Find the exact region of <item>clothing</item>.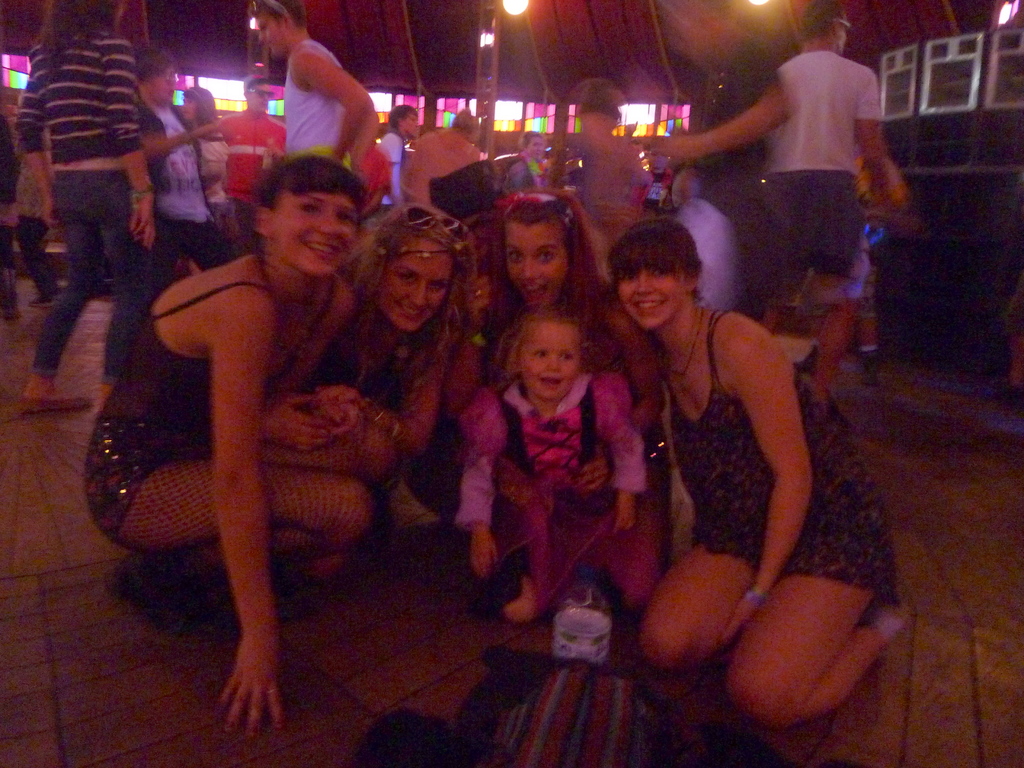
Exact region: bbox=[767, 52, 881, 171].
